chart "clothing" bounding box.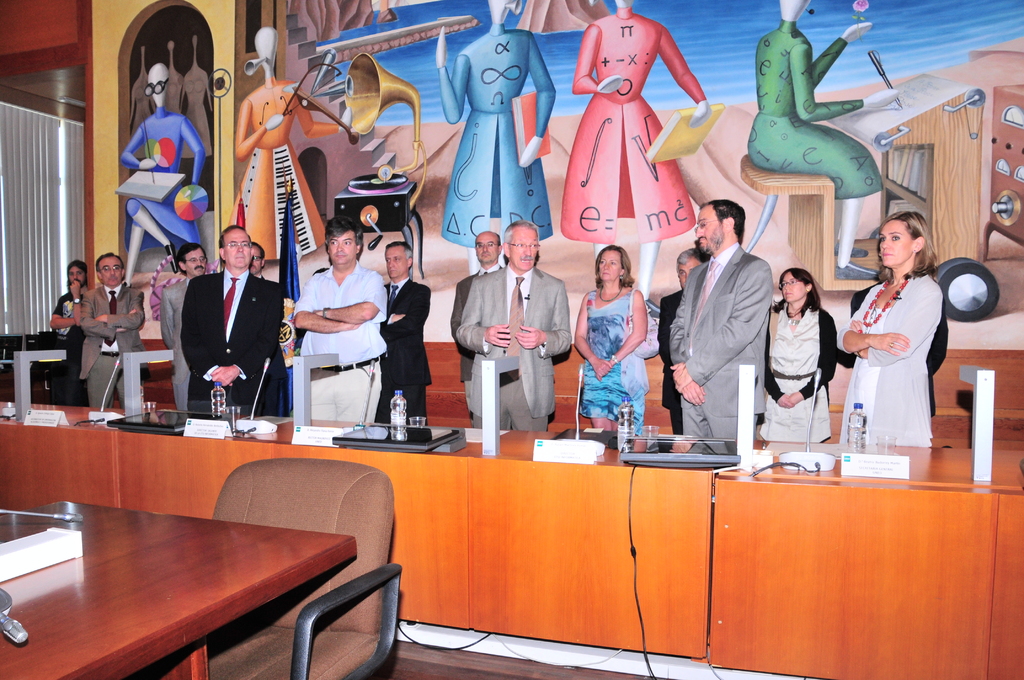
Charted: [160,274,193,414].
